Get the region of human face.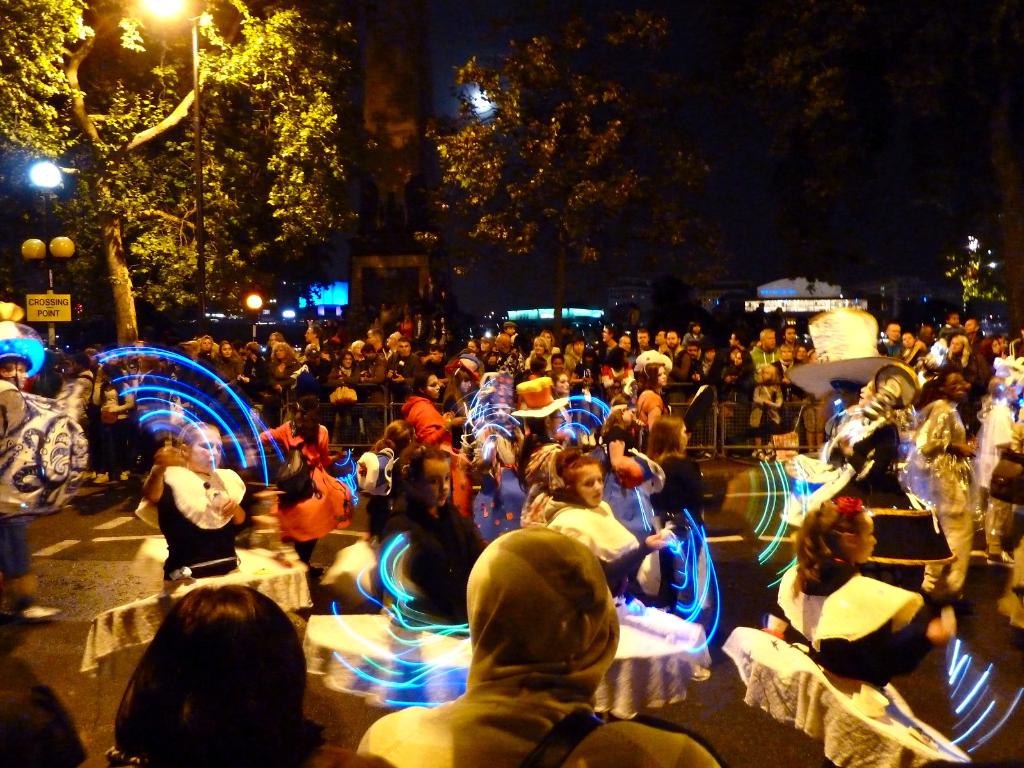
Rect(5, 362, 31, 388).
